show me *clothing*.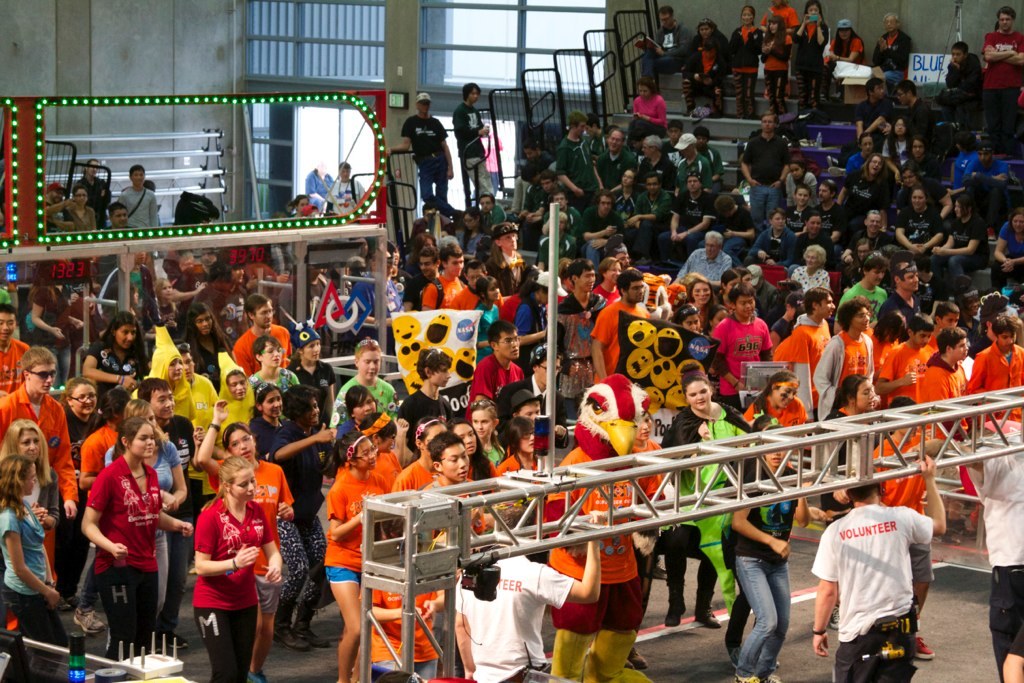
*clothing* is here: {"left": 114, "top": 184, "right": 163, "bottom": 232}.
